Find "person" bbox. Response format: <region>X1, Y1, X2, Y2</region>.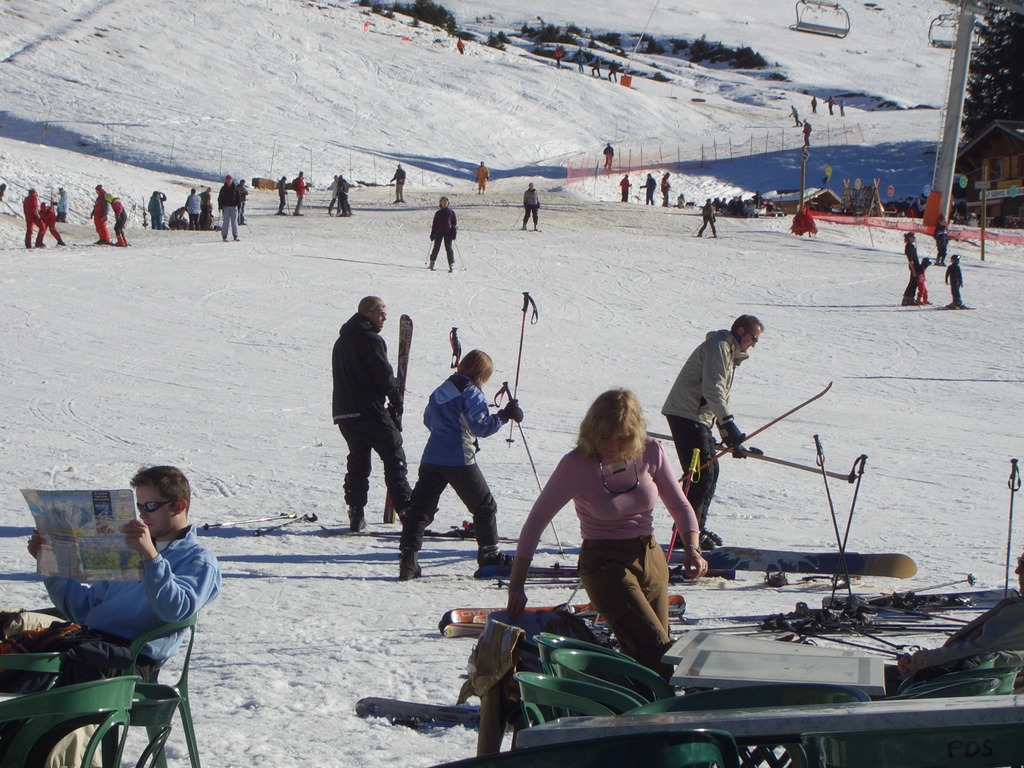
<region>605, 141, 615, 178</region>.
